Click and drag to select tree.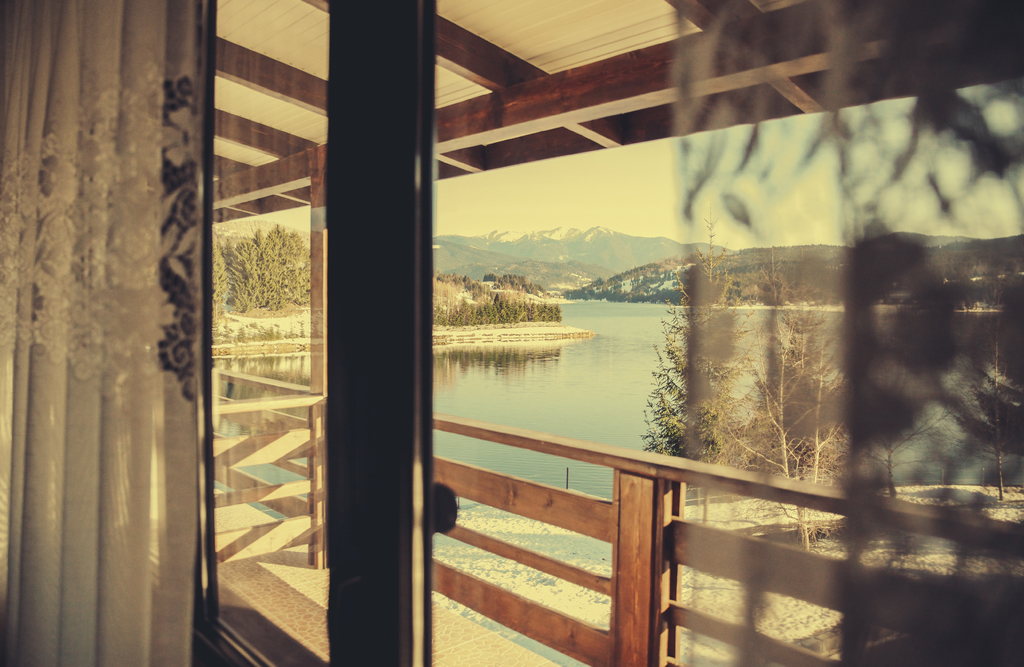
Selection: left=264, top=220, right=300, bottom=308.
